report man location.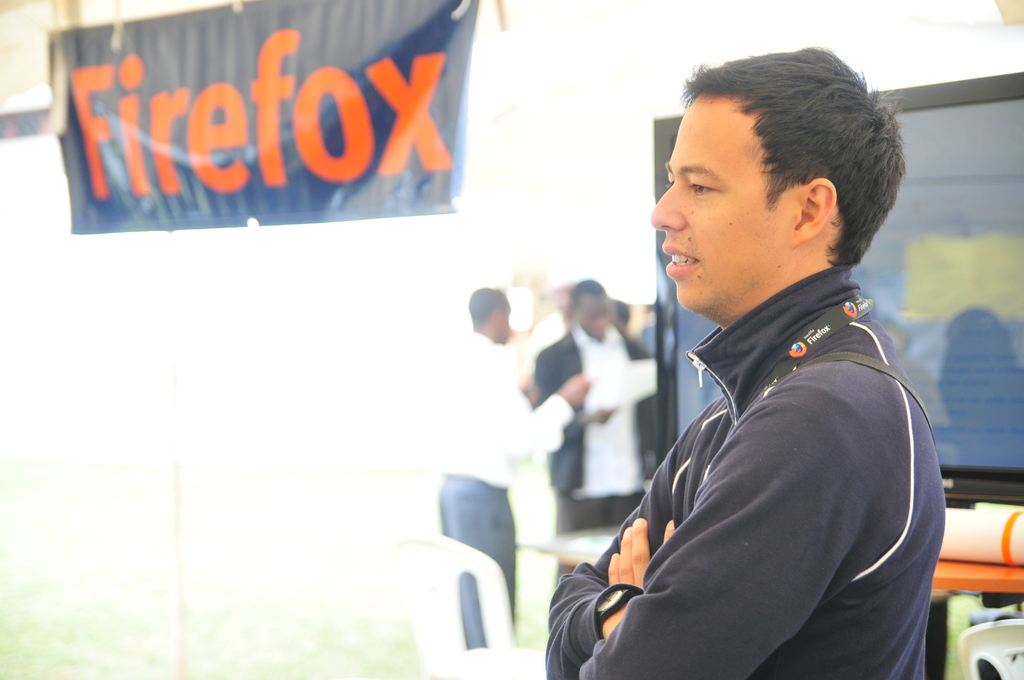
Report: bbox=(434, 286, 591, 643).
